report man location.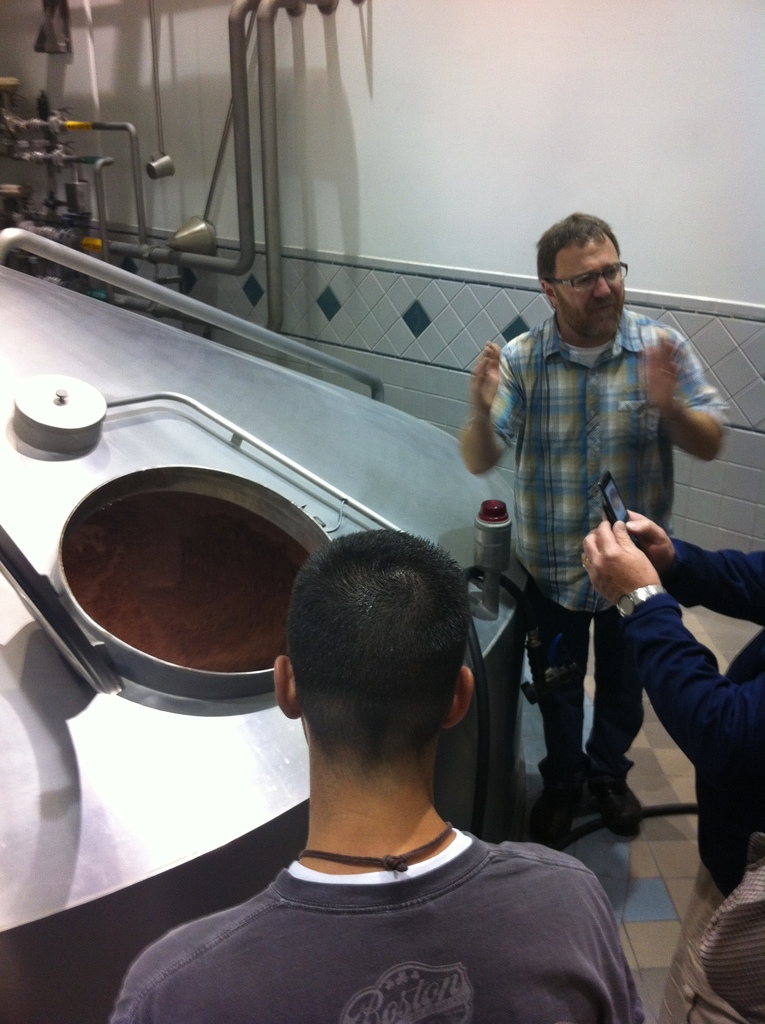
Report: {"x1": 458, "y1": 212, "x2": 723, "y2": 841}.
